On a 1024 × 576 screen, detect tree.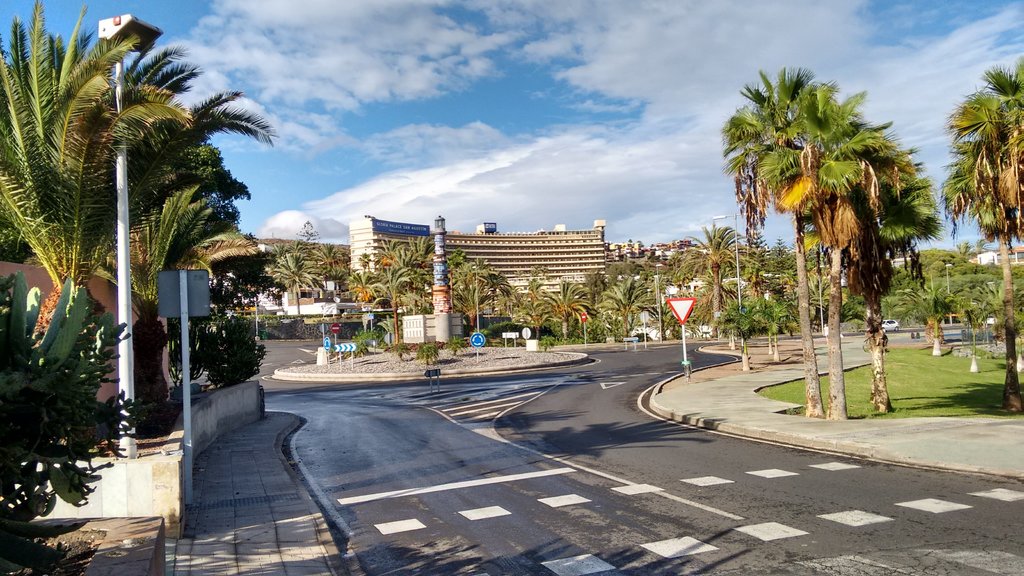
[left=547, top=268, right=601, bottom=339].
